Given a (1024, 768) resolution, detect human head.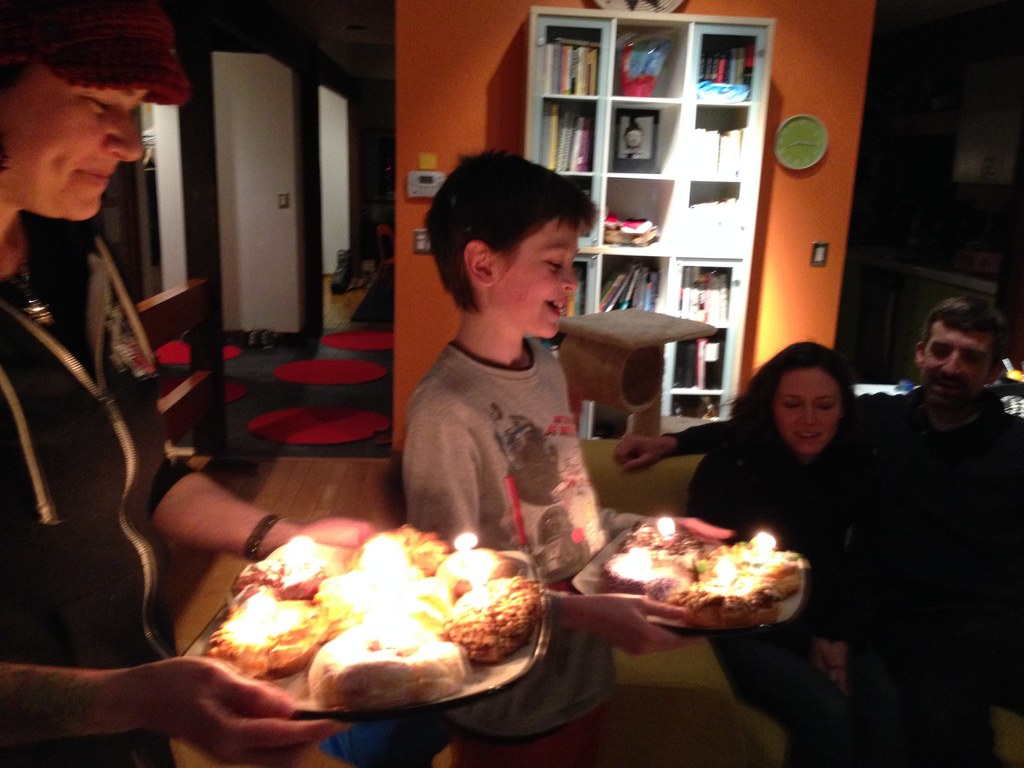
locate(420, 150, 595, 341).
